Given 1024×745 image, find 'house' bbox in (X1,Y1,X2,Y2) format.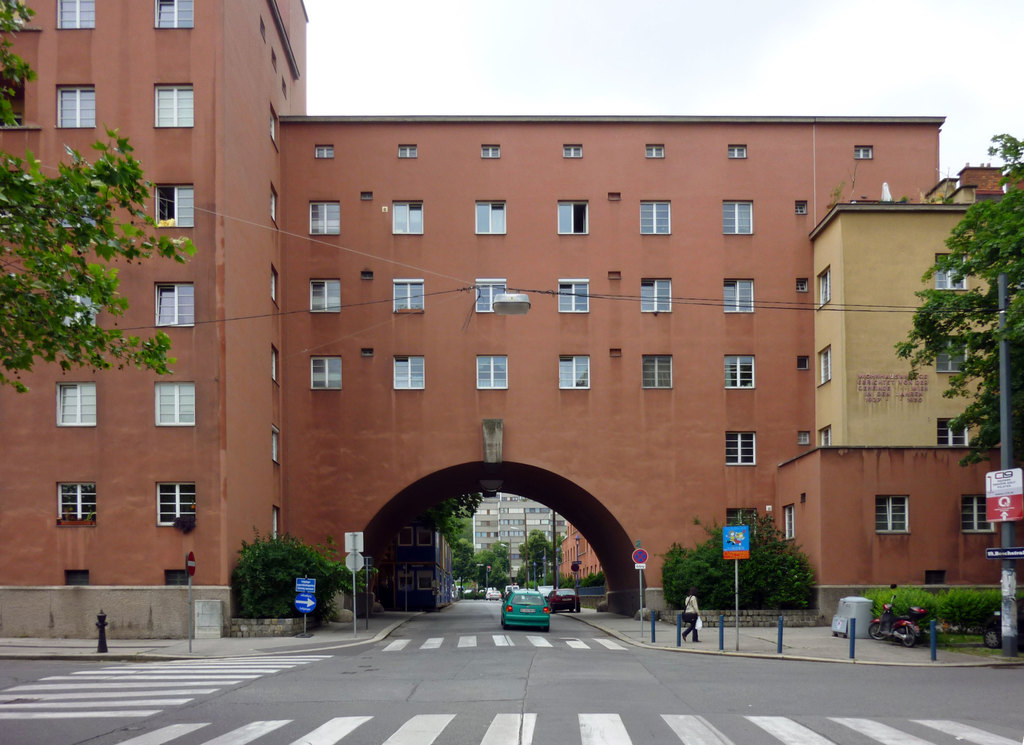
(0,0,307,626).
